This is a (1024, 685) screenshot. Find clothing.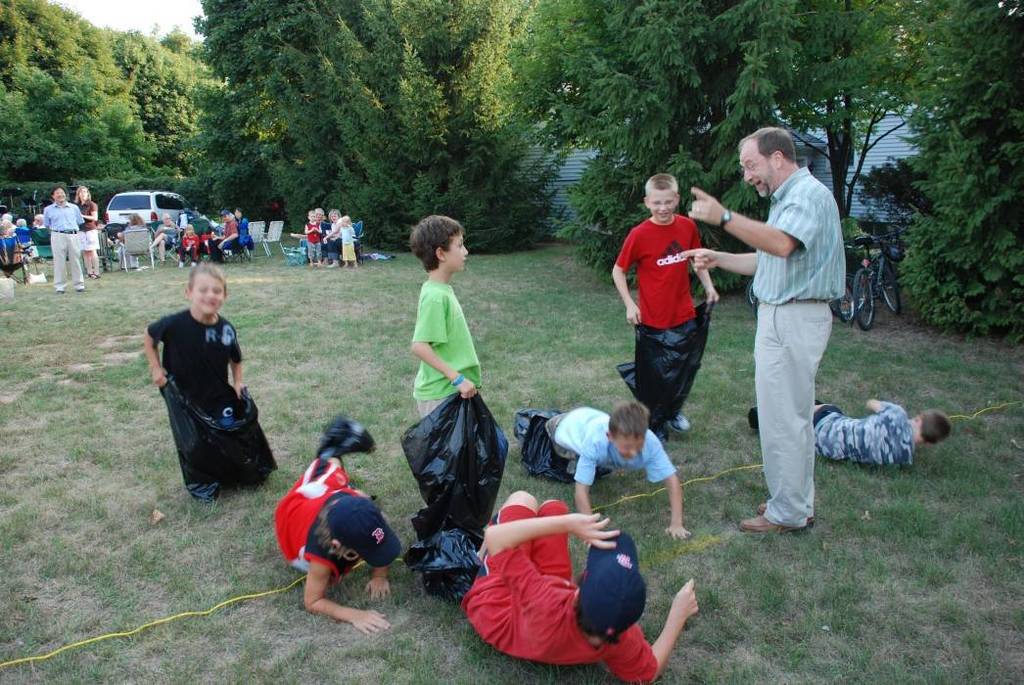
Bounding box: bbox=(409, 278, 486, 416).
